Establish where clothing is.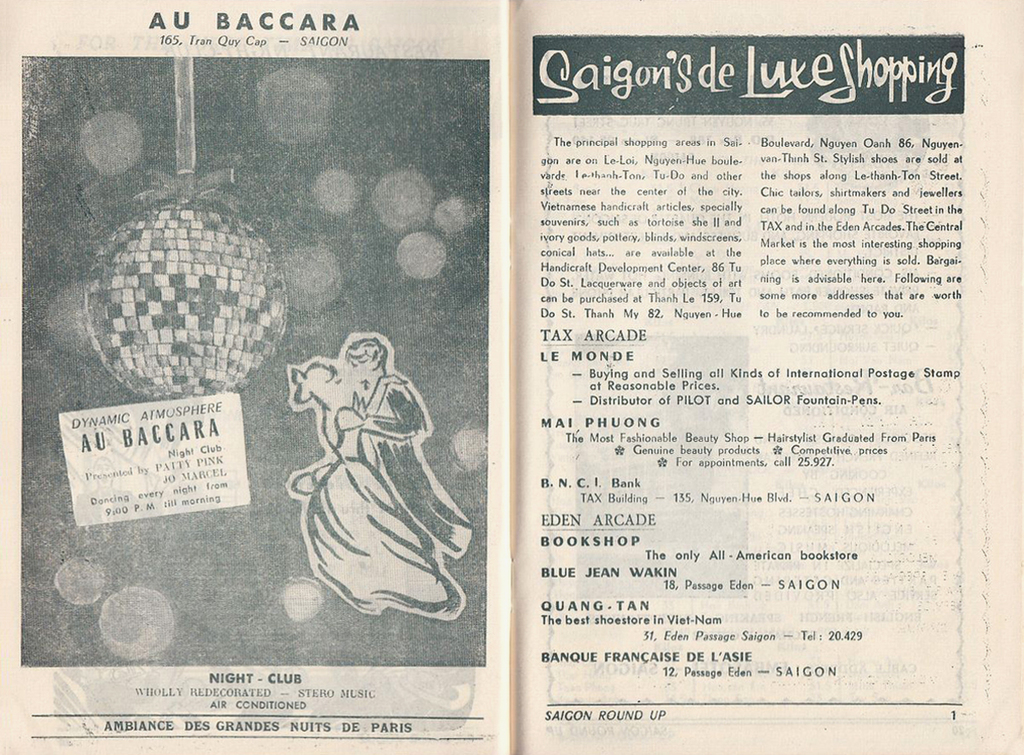
Established at BBox(278, 399, 462, 614).
